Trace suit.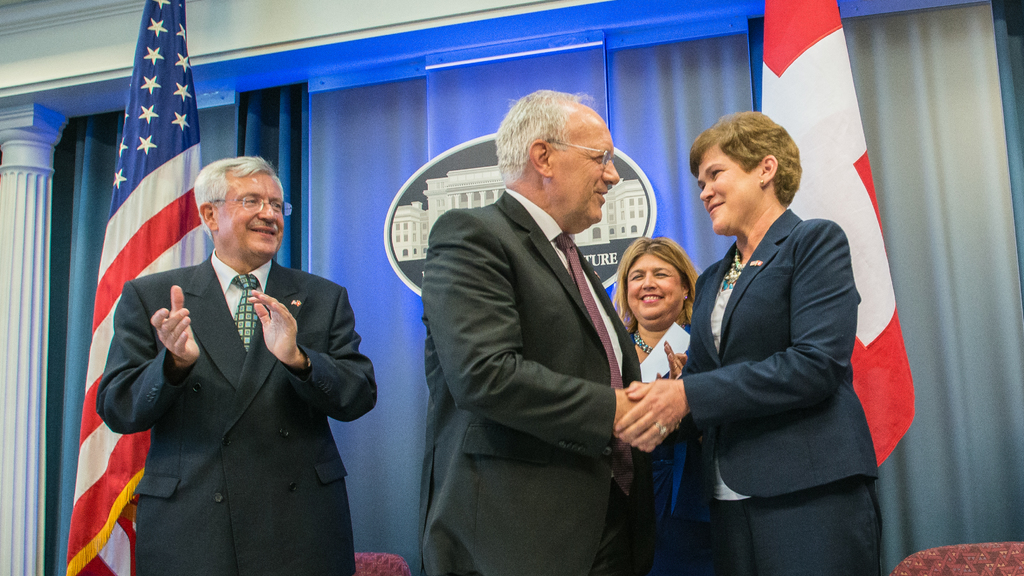
Traced to {"x1": 409, "y1": 68, "x2": 678, "y2": 574}.
